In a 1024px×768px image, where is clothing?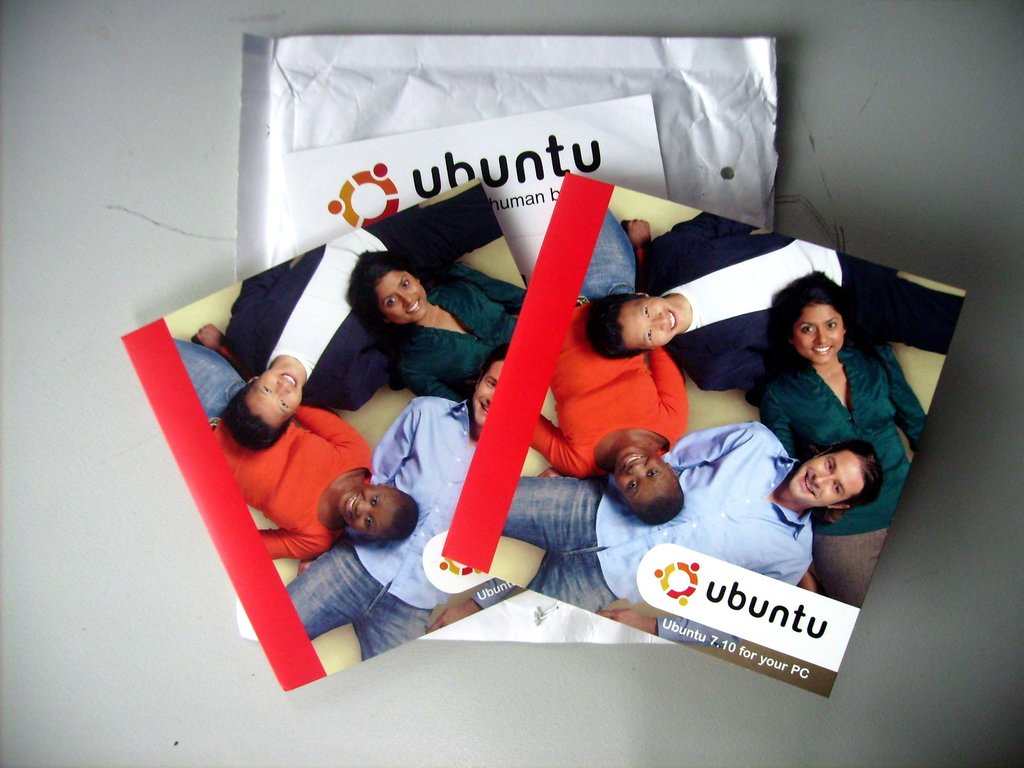
box(276, 390, 494, 662).
